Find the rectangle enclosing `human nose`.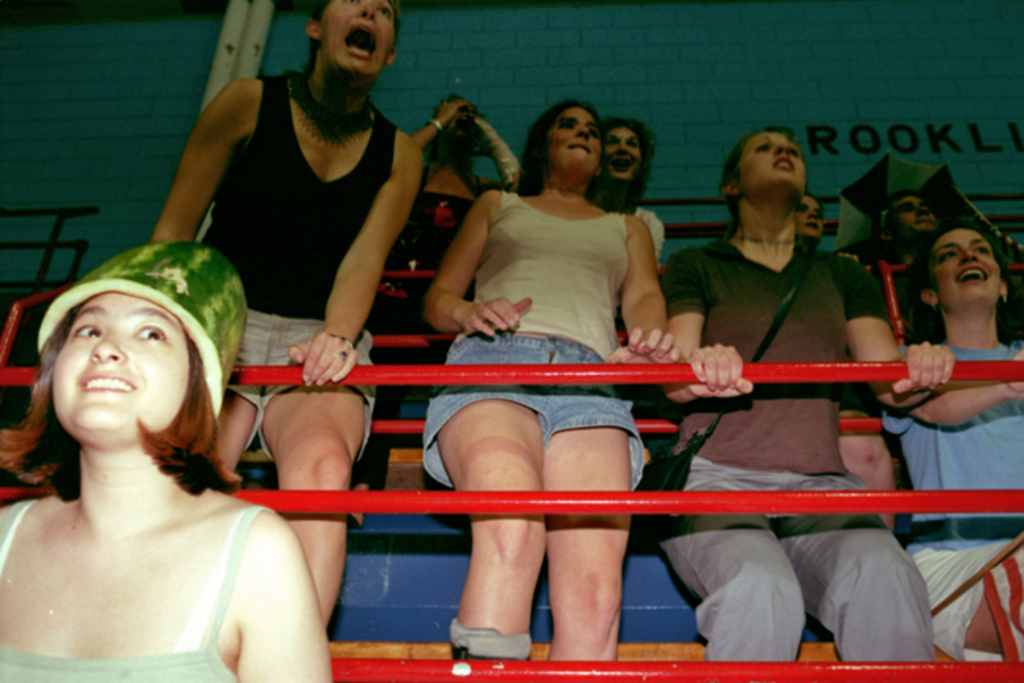
region(90, 332, 128, 365).
